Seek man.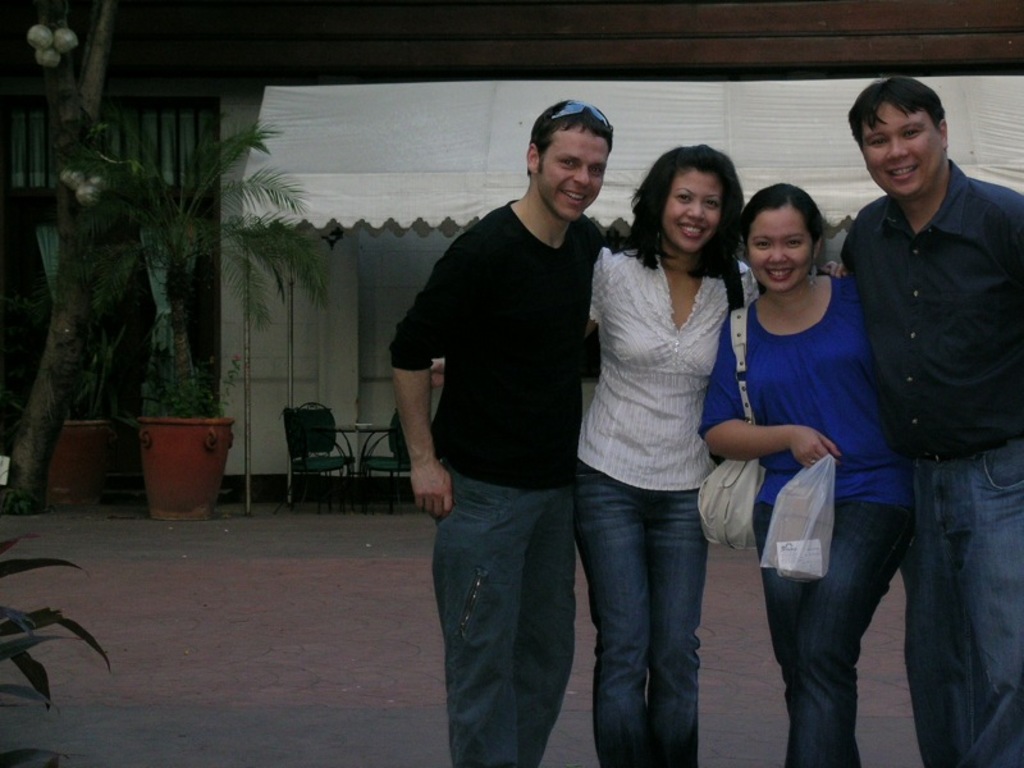
{"x1": 390, "y1": 96, "x2": 628, "y2": 763}.
